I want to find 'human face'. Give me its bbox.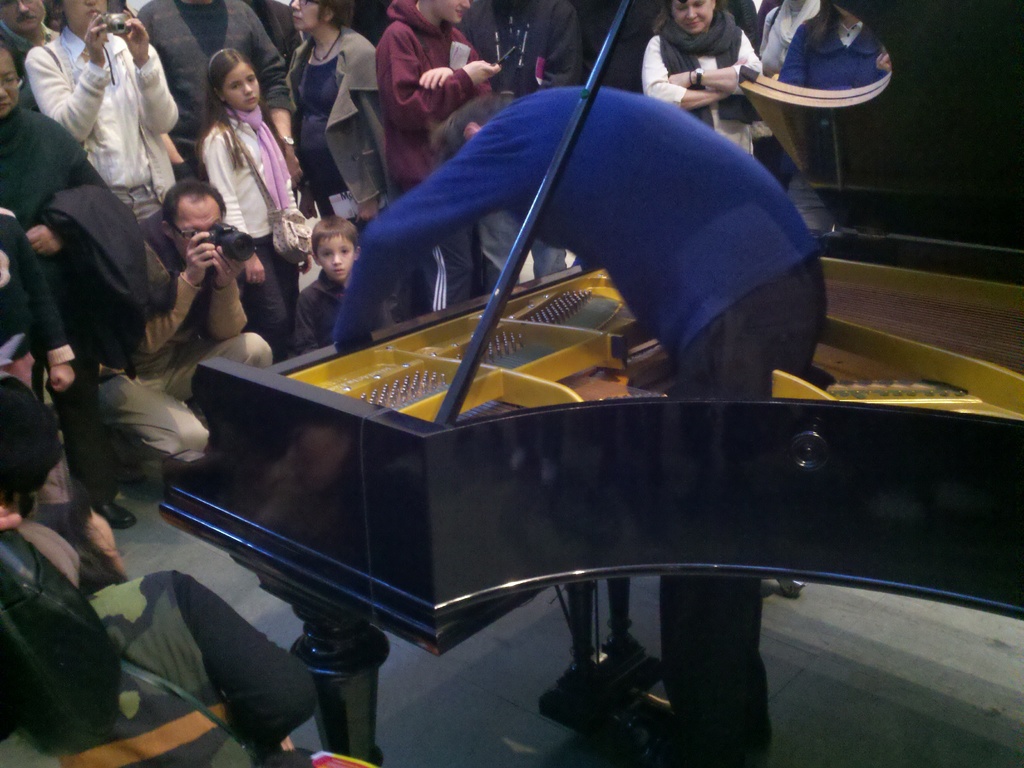
{"x1": 67, "y1": 0, "x2": 106, "y2": 31}.
